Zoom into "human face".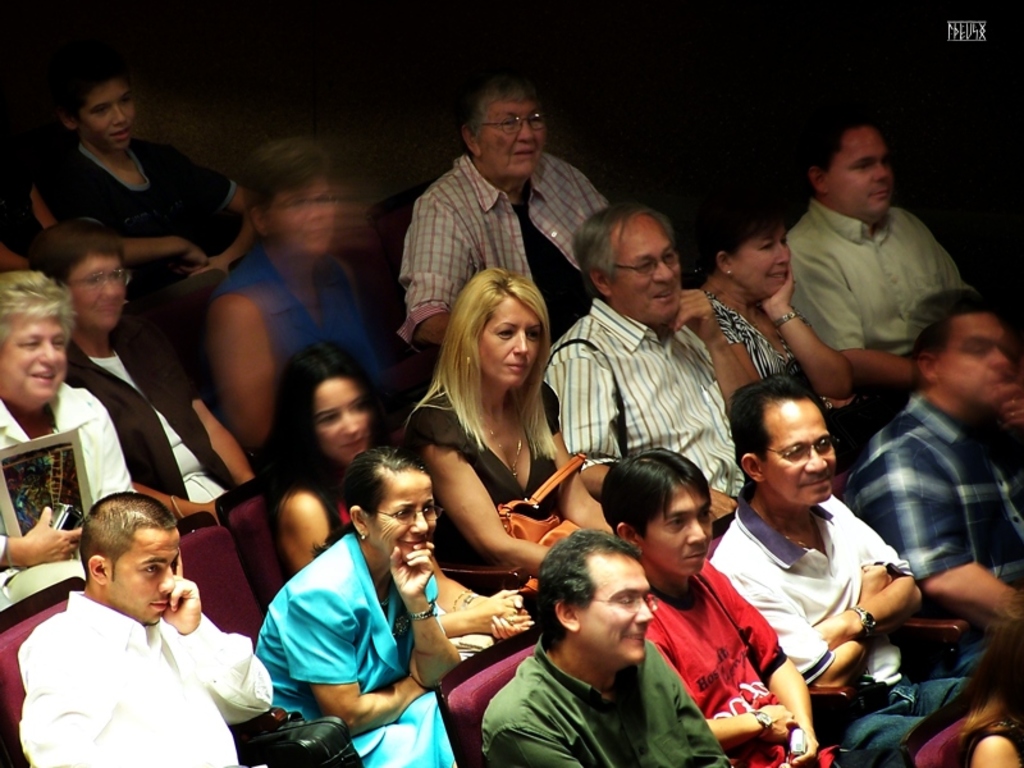
Zoom target: bbox=[605, 214, 680, 328].
